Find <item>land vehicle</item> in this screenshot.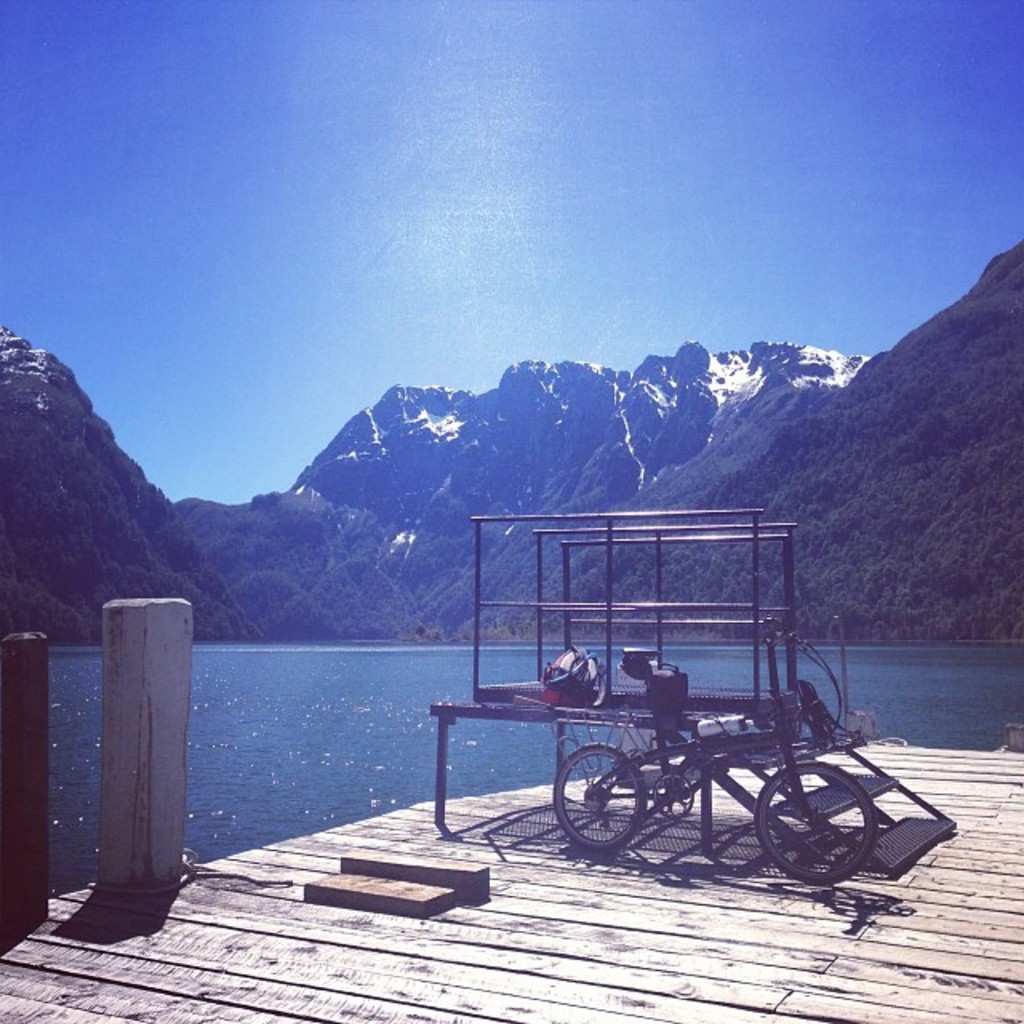
The bounding box for <item>land vehicle</item> is (x1=554, y1=622, x2=878, y2=885).
